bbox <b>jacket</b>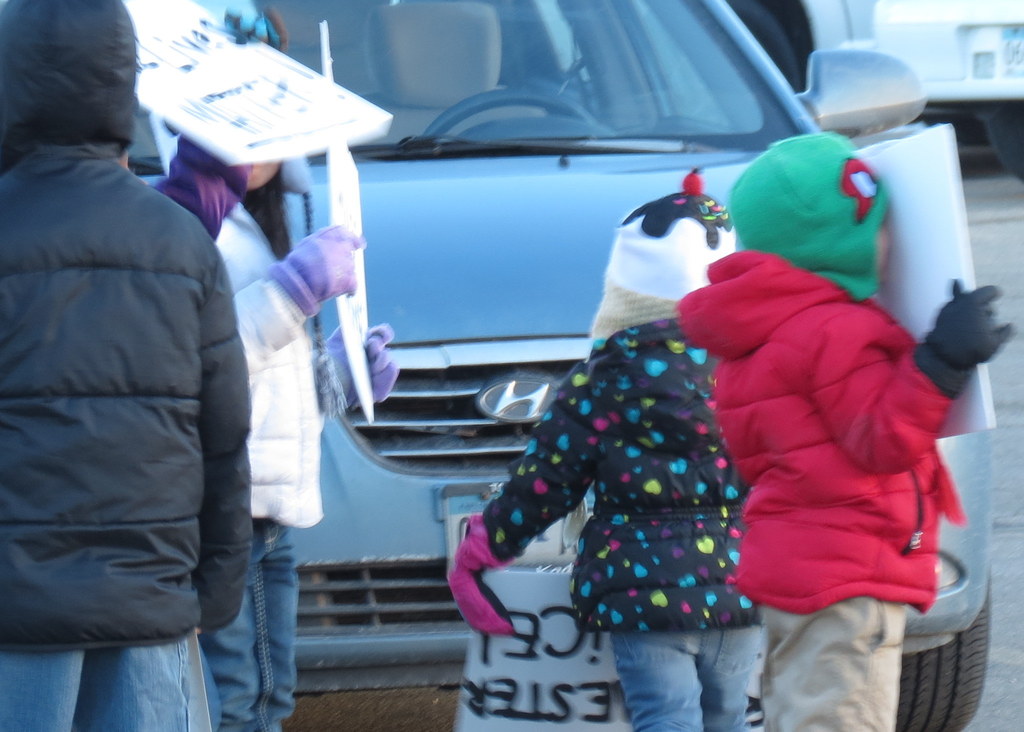
(x1=474, y1=316, x2=767, y2=636)
